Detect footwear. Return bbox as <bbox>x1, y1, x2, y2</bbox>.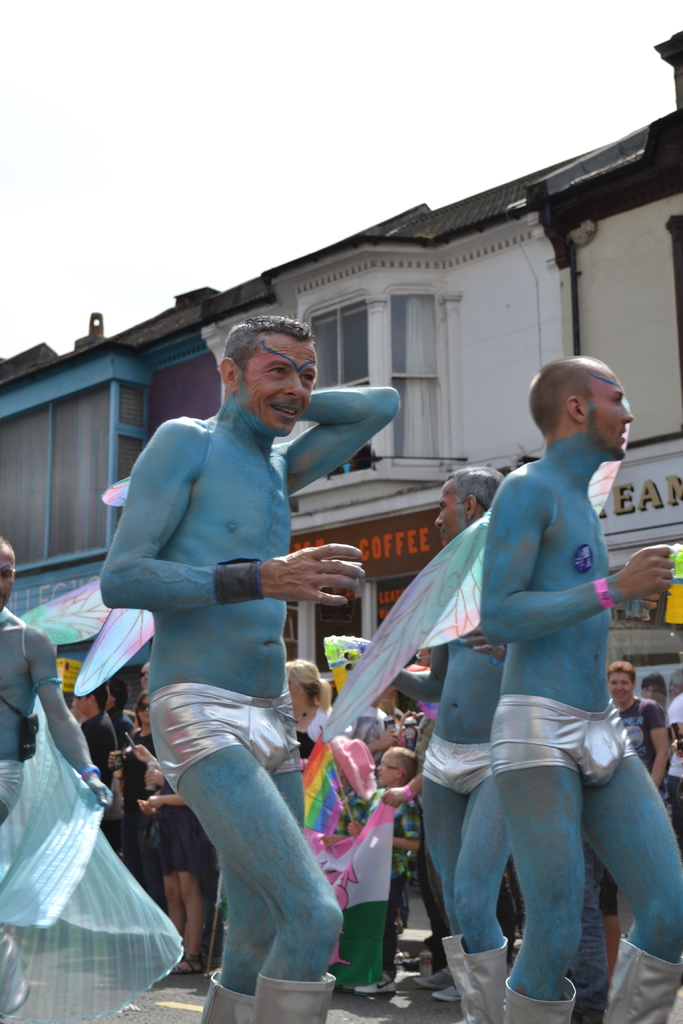
<bbox>415, 966, 455, 990</bbox>.
